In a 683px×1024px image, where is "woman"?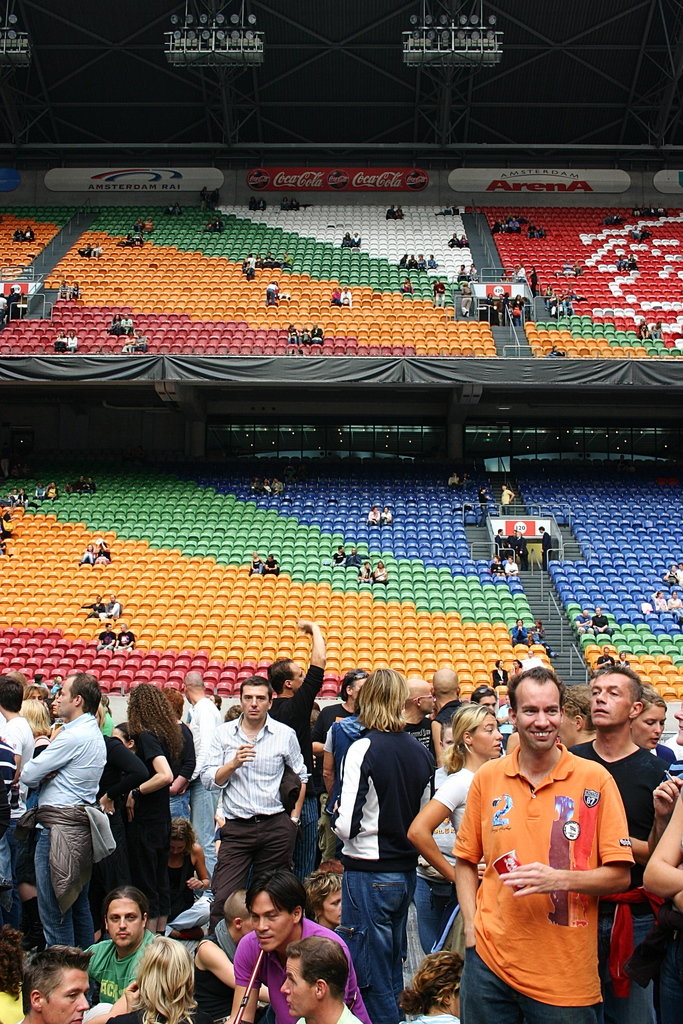
212, 190, 217, 208.
